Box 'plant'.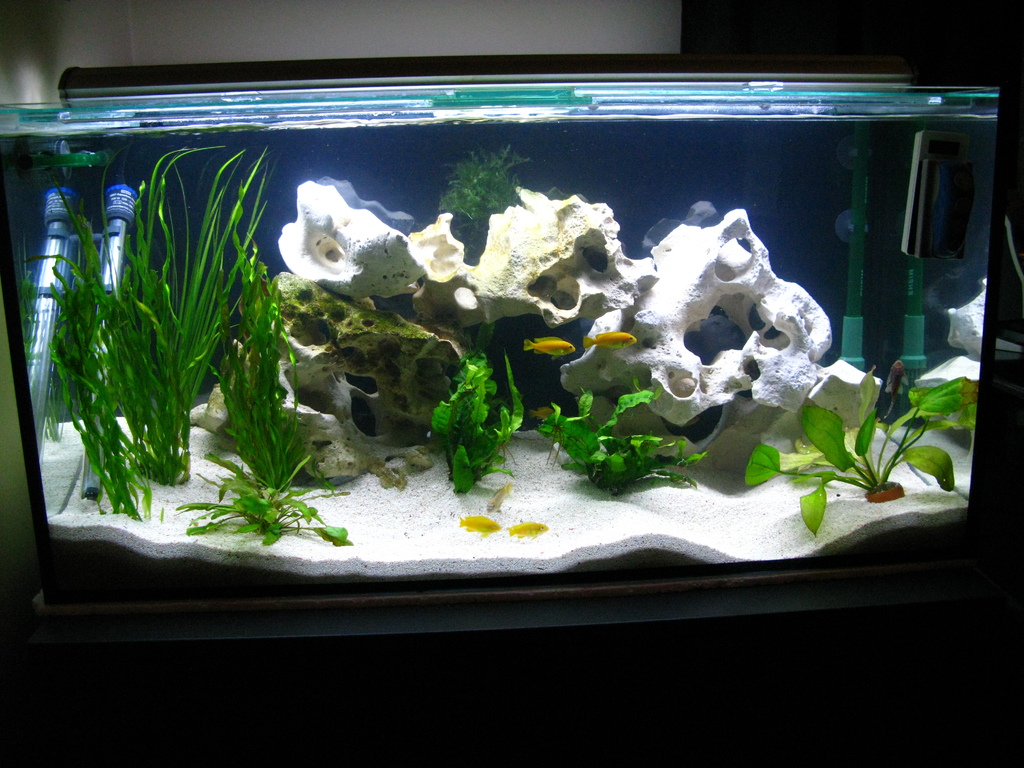
select_region(747, 365, 982, 537).
